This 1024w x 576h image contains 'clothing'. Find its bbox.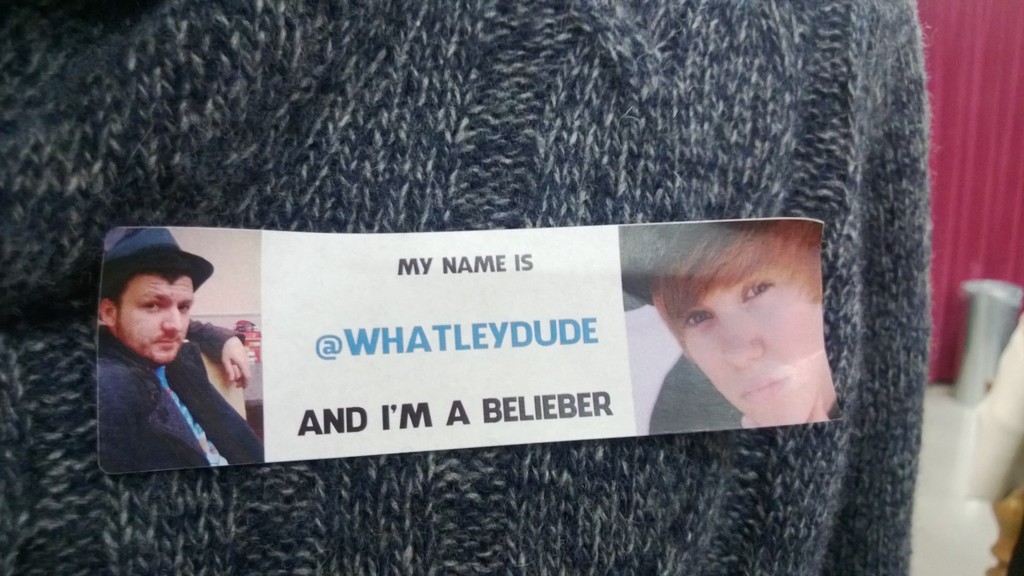
[94,320,266,467].
